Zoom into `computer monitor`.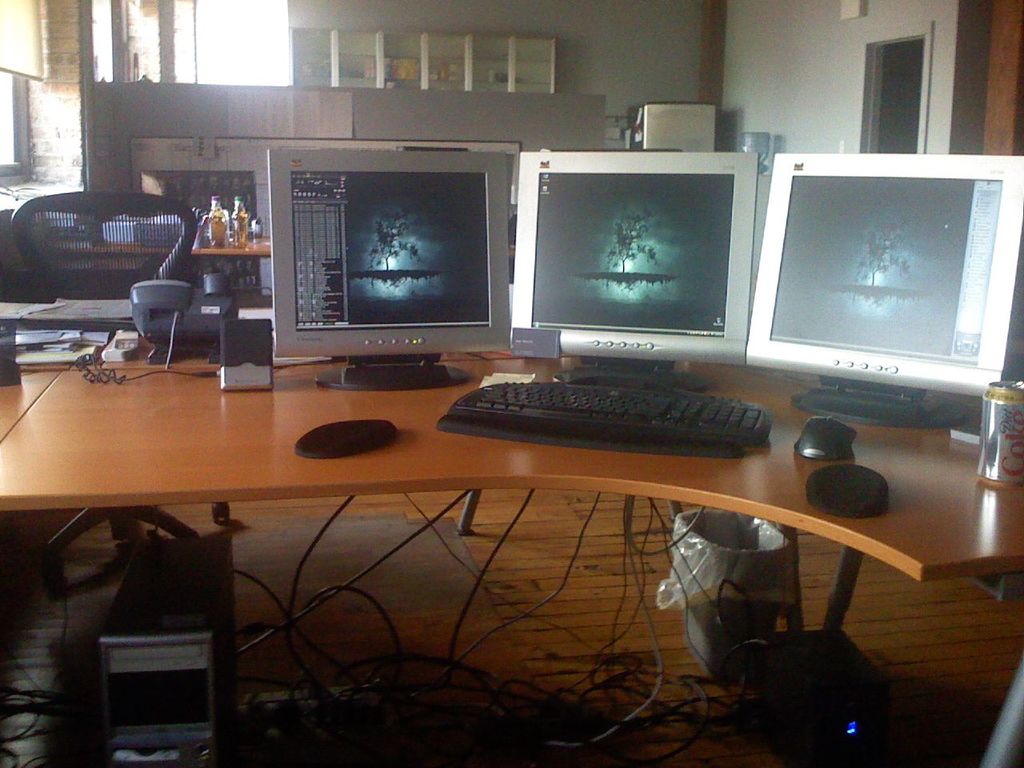
Zoom target: bbox=(746, 146, 1010, 458).
